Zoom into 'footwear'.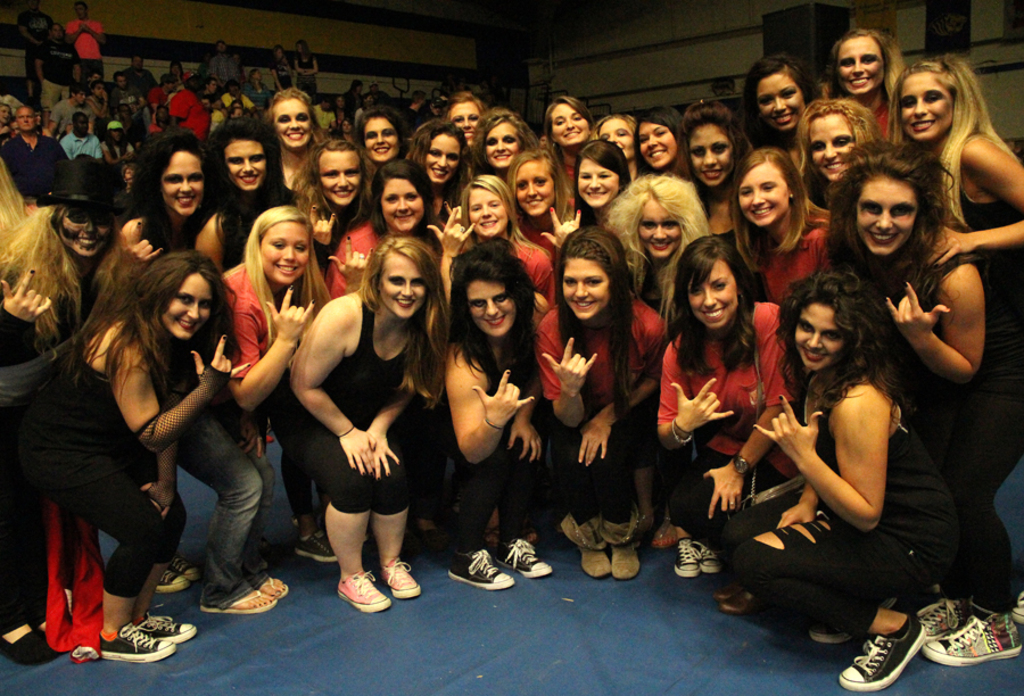
Zoom target: [168,556,195,578].
